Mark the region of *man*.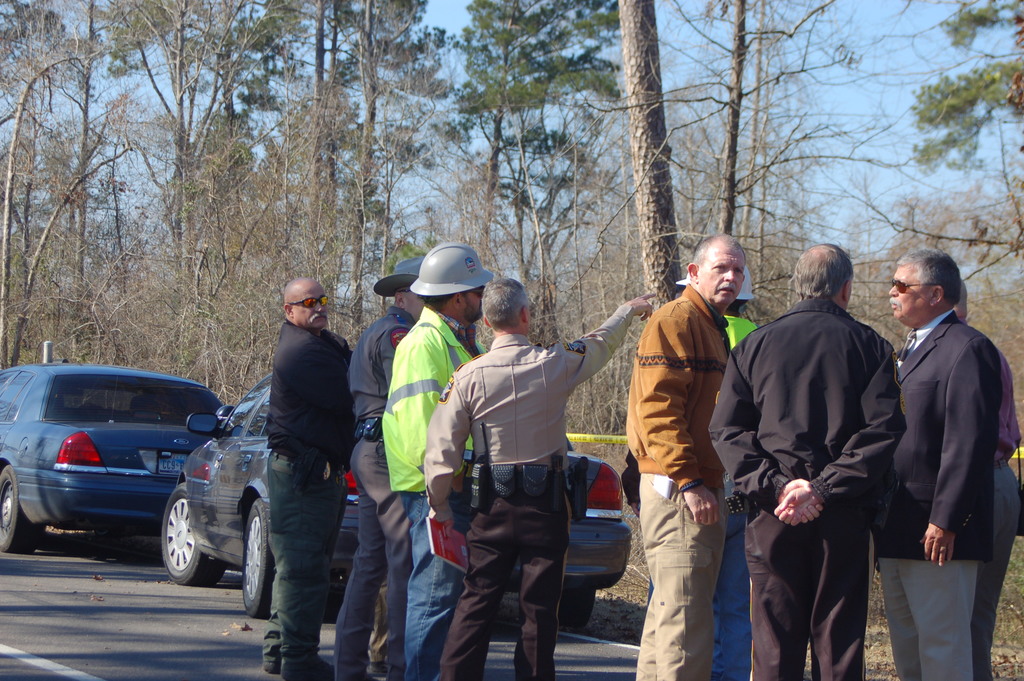
Region: (left=335, top=250, right=430, bottom=680).
